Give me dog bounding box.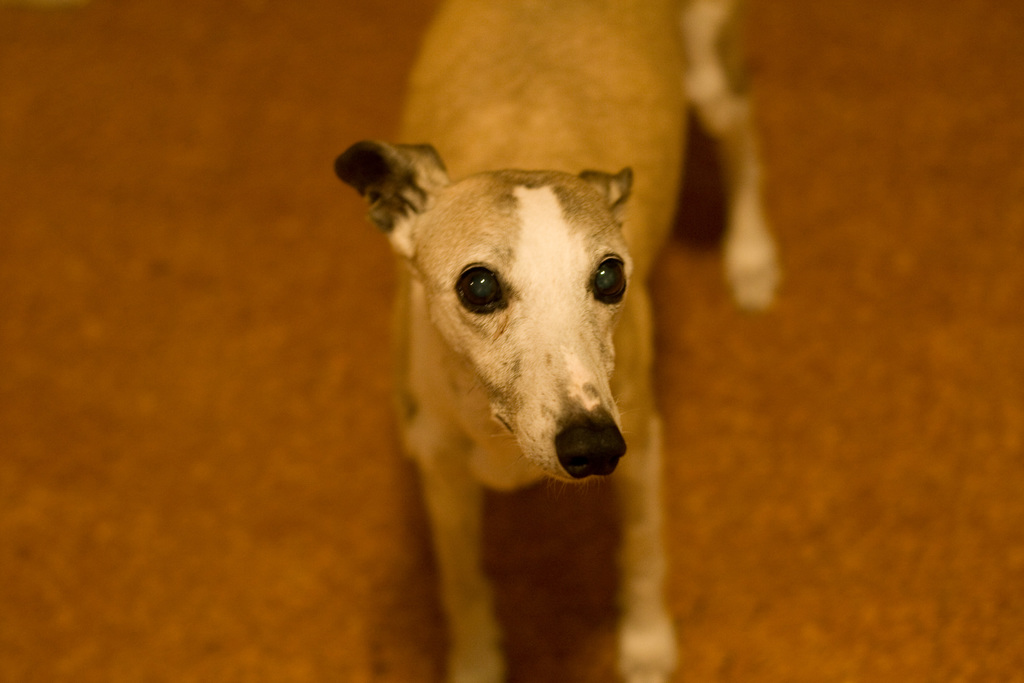
[330, 0, 790, 682].
